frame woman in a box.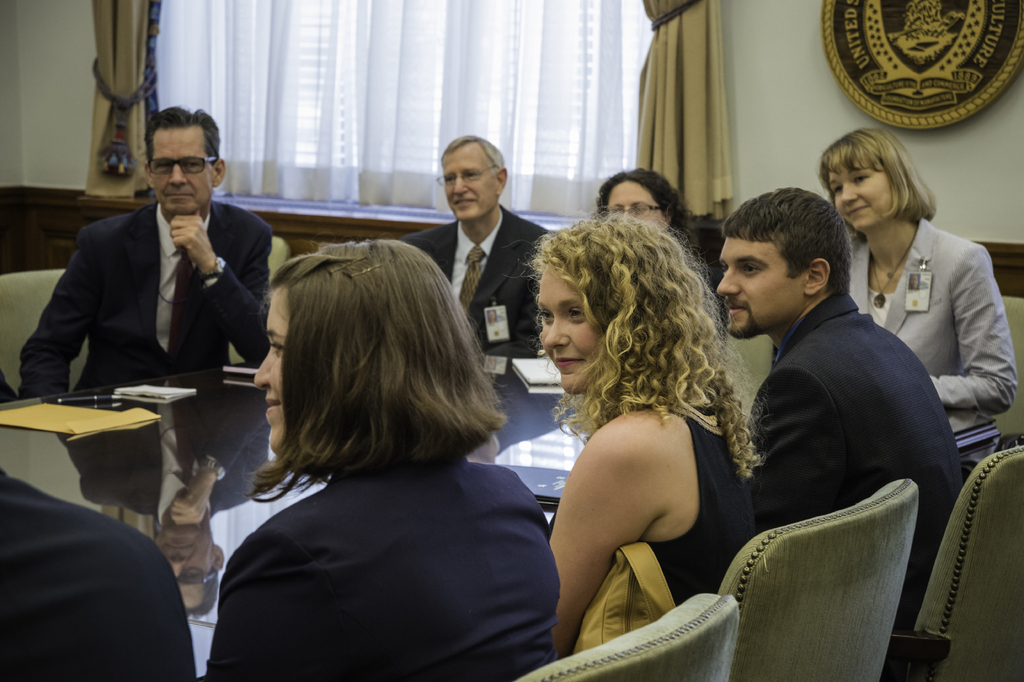
x1=541 y1=237 x2=797 y2=669.
